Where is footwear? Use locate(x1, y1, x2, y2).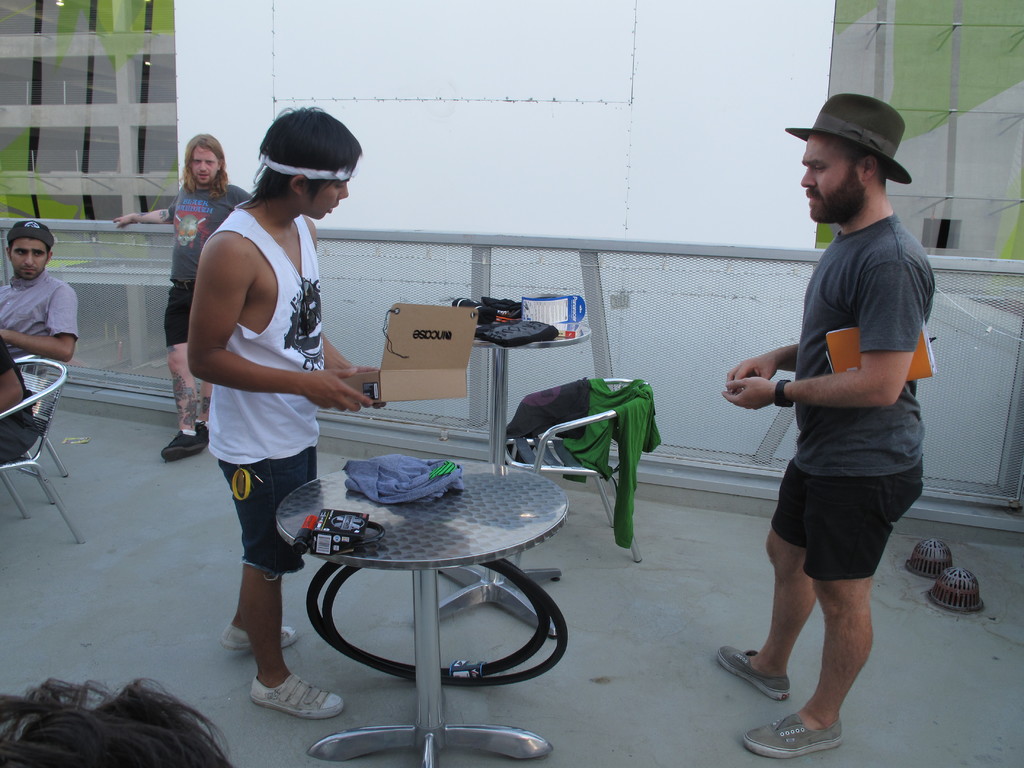
locate(746, 712, 840, 760).
